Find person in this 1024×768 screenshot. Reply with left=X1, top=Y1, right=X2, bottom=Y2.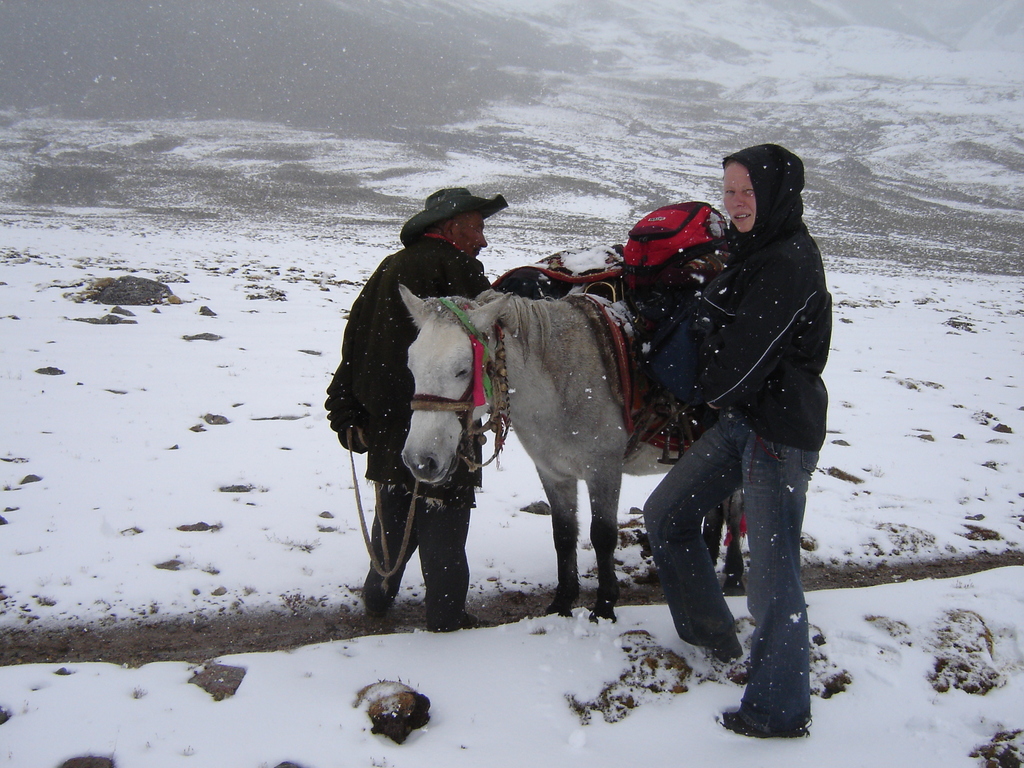
left=318, top=190, right=508, bottom=636.
